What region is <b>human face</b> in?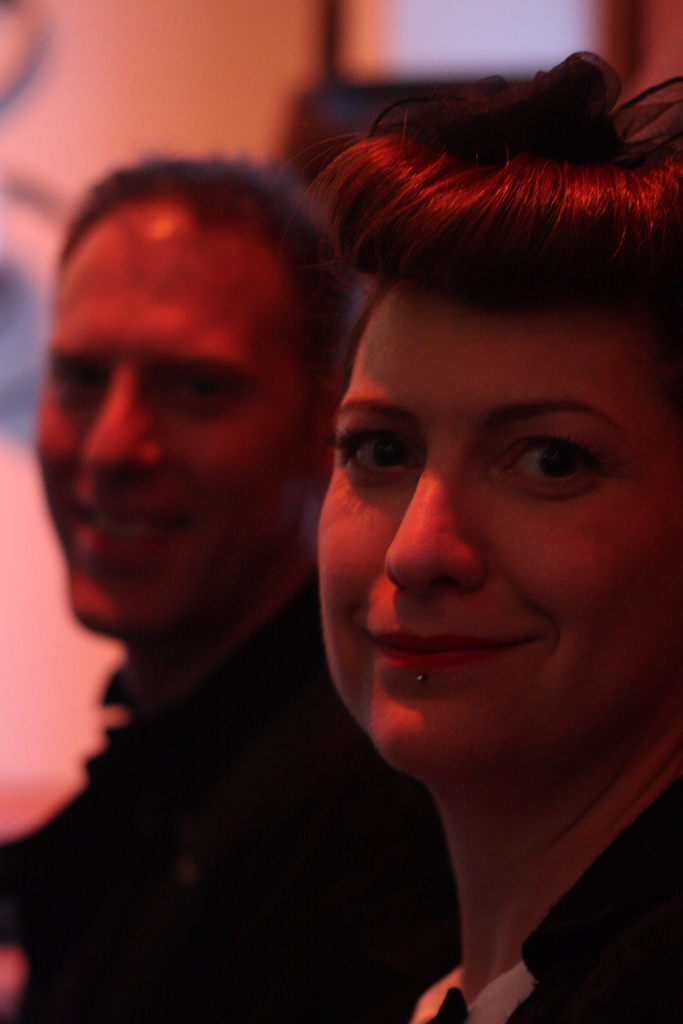
left=313, top=280, right=682, bottom=780.
